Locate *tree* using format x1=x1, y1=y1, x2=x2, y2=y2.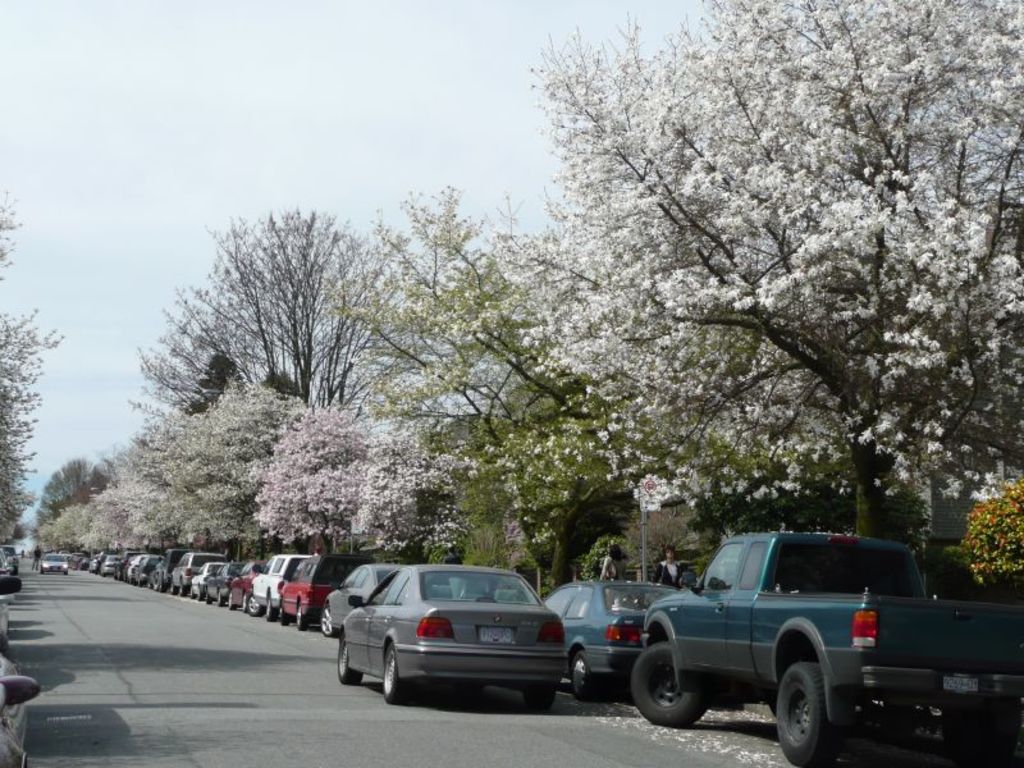
x1=0, y1=303, x2=64, y2=544.
